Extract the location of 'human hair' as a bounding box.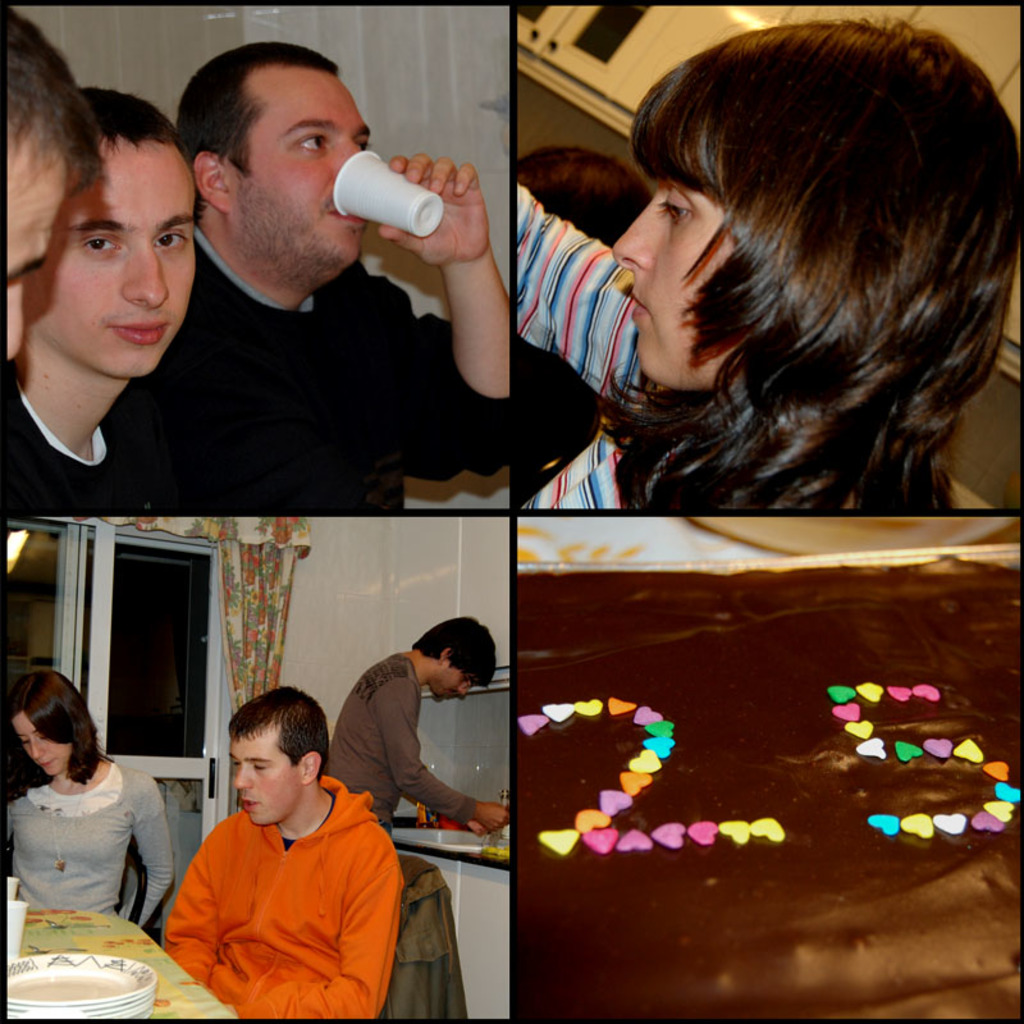
x1=9 y1=666 x2=106 y2=777.
